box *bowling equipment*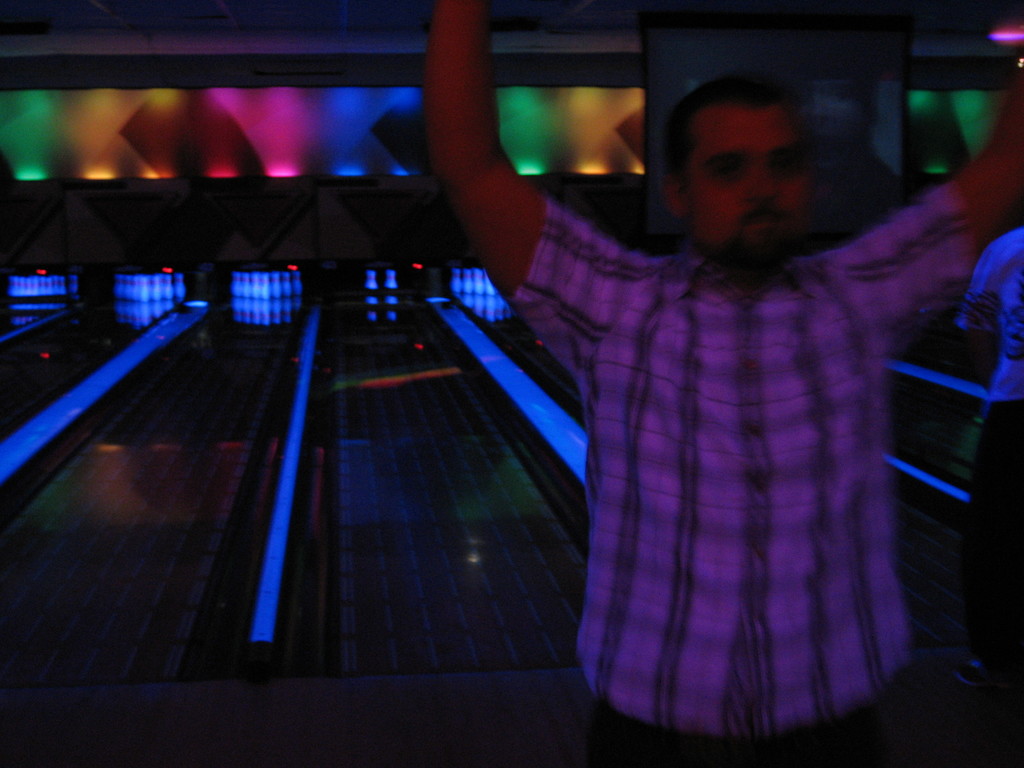
x1=366 y1=268 x2=381 y2=292
